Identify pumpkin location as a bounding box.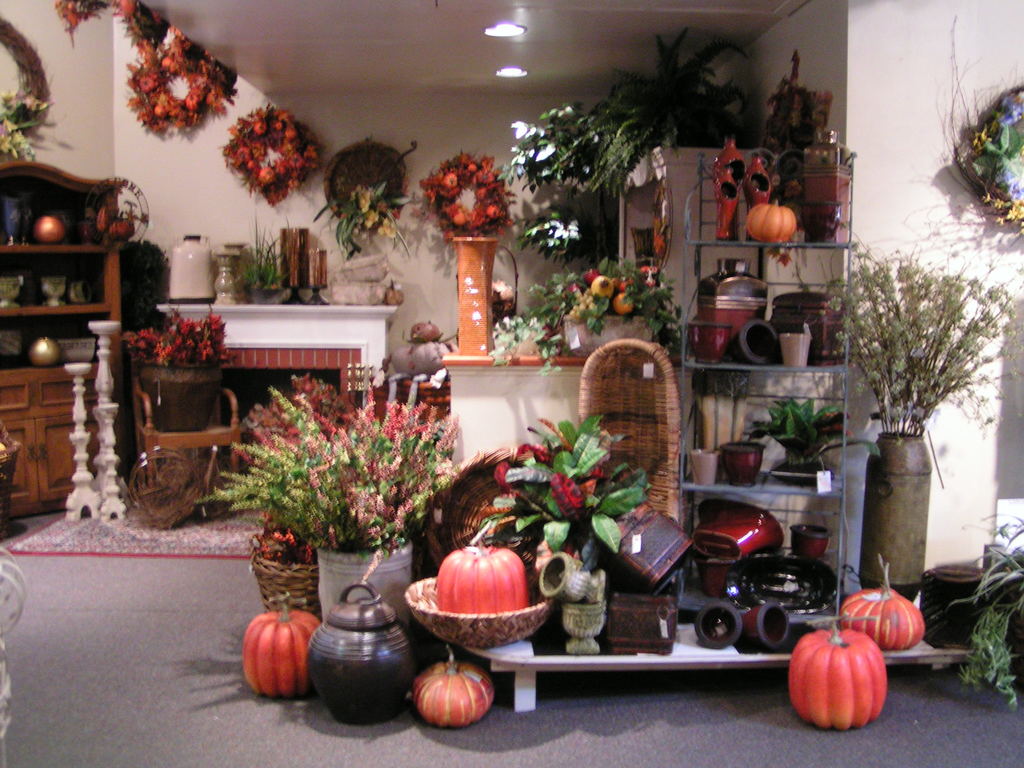
crop(245, 586, 320, 695).
